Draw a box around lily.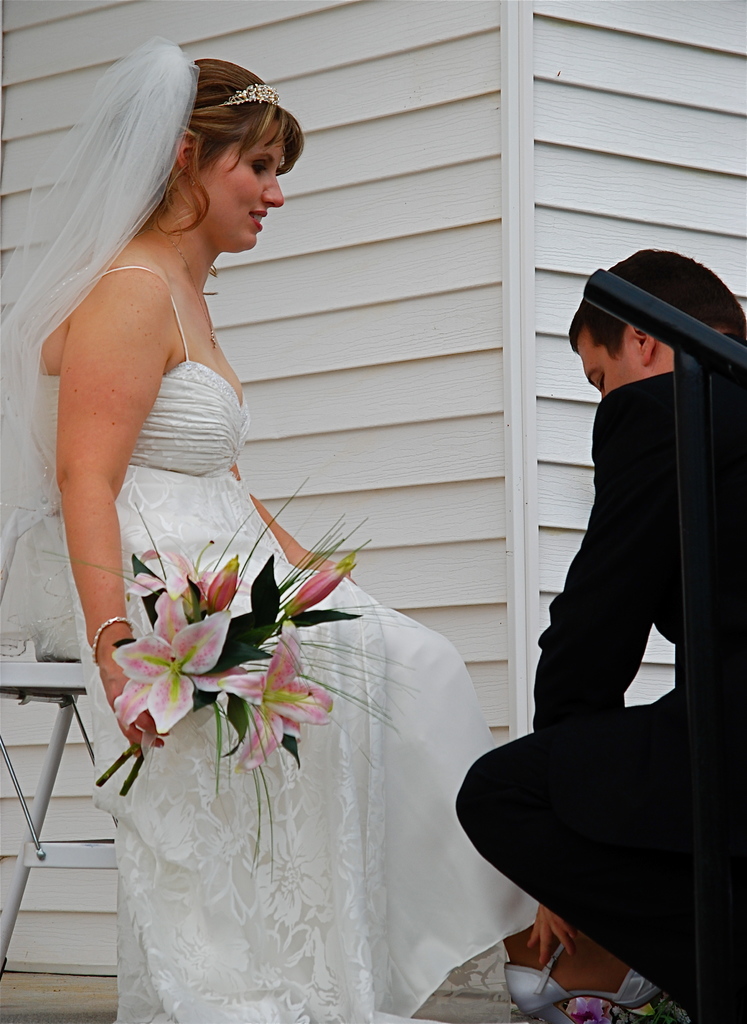
Rect(220, 619, 333, 771).
